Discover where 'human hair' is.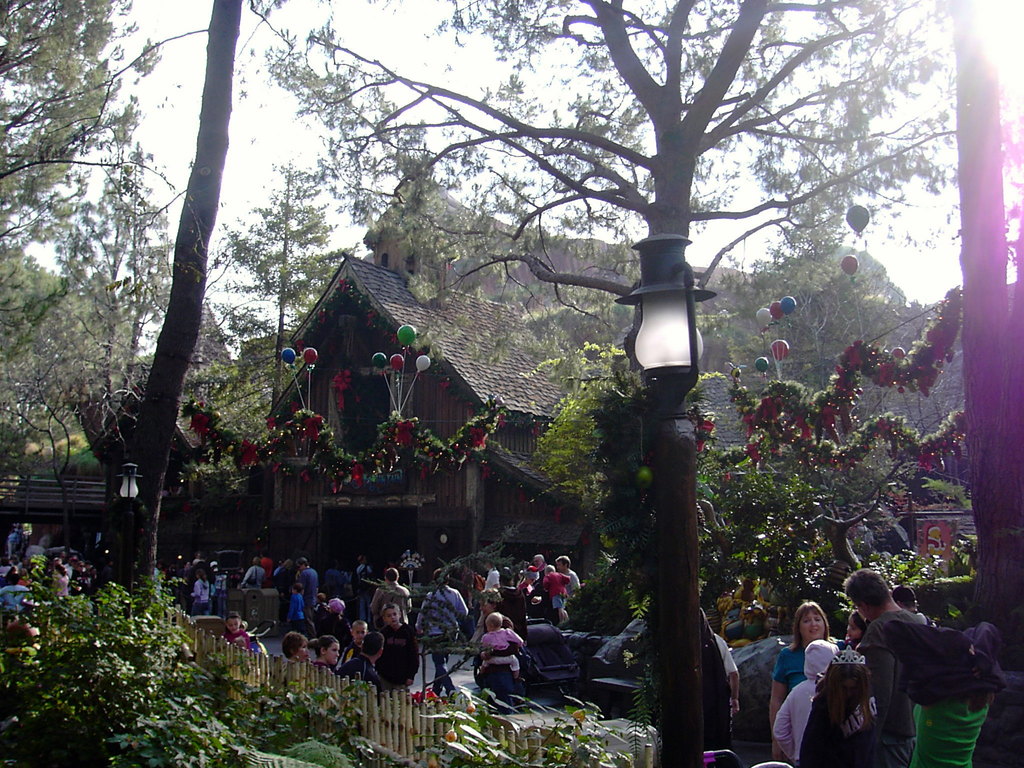
Discovered at 193, 570, 204, 582.
